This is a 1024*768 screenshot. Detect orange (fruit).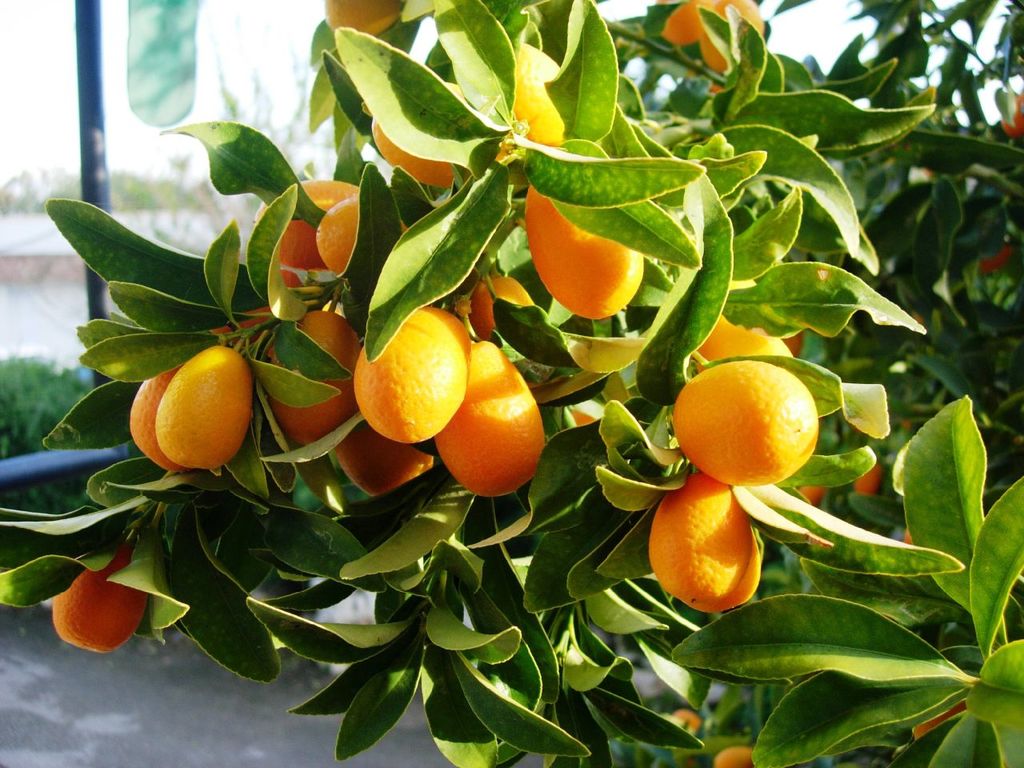
[left=678, top=362, right=803, bottom=478].
